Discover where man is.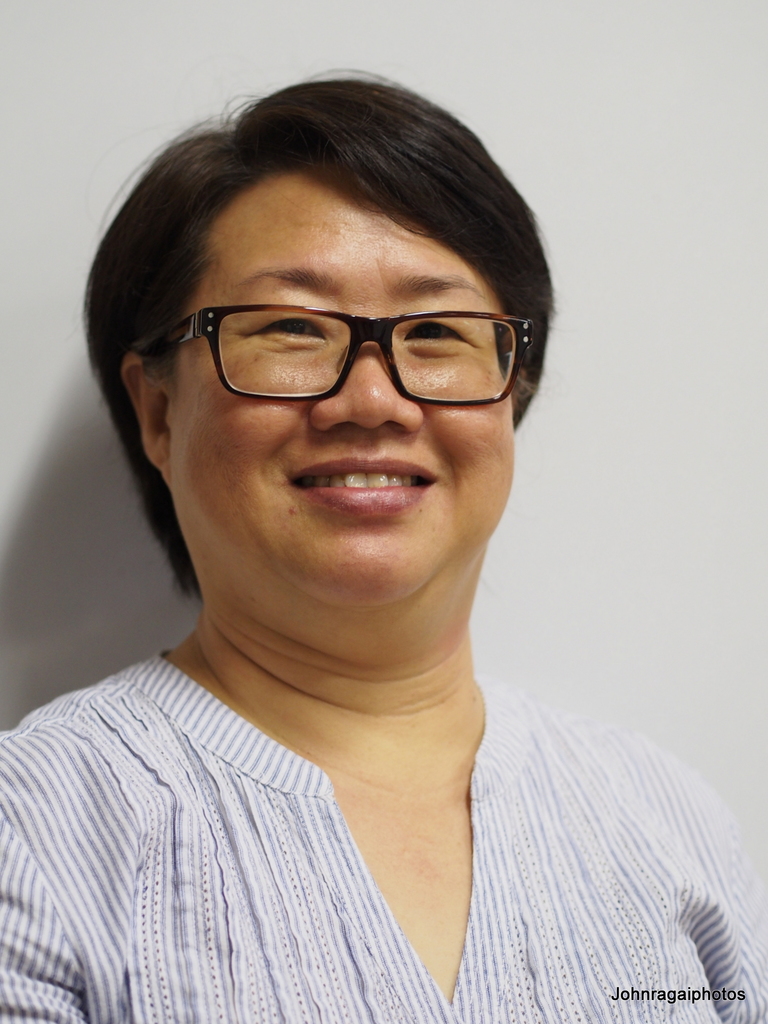
Discovered at crop(0, 79, 767, 1023).
